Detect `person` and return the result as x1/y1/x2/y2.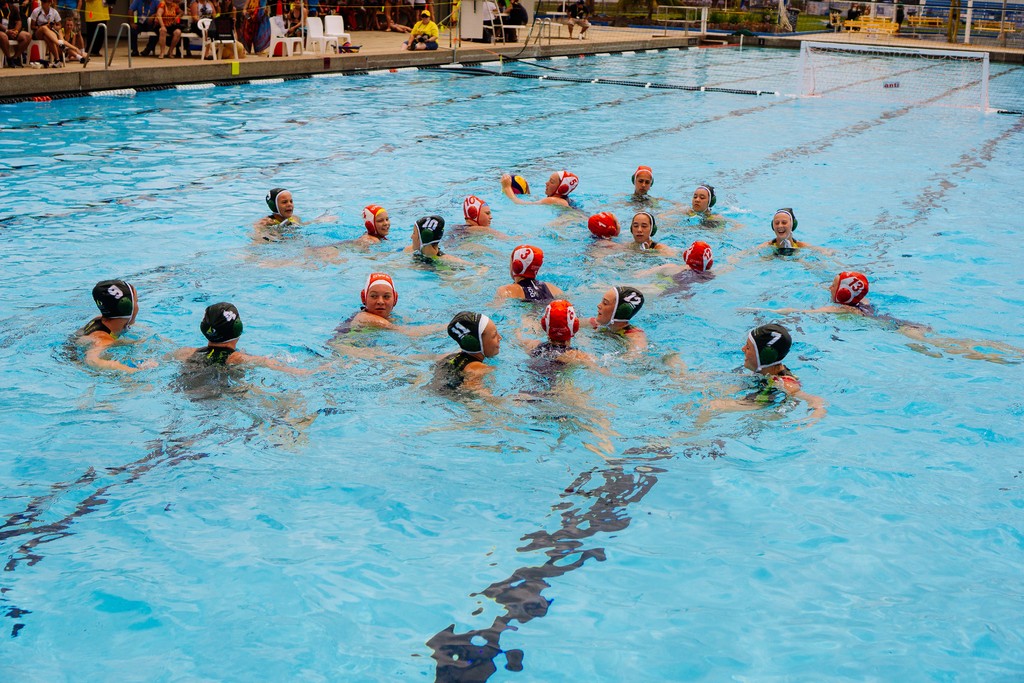
733/324/796/406.
